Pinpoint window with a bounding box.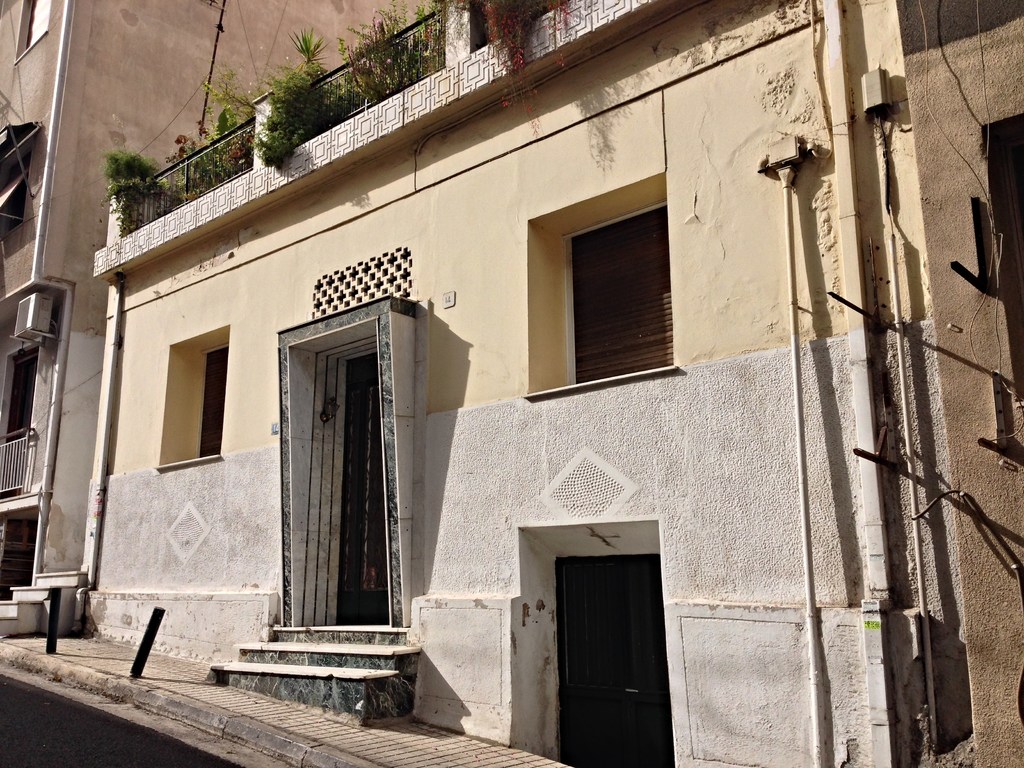
{"left": 552, "top": 187, "right": 680, "bottom": 389}.
